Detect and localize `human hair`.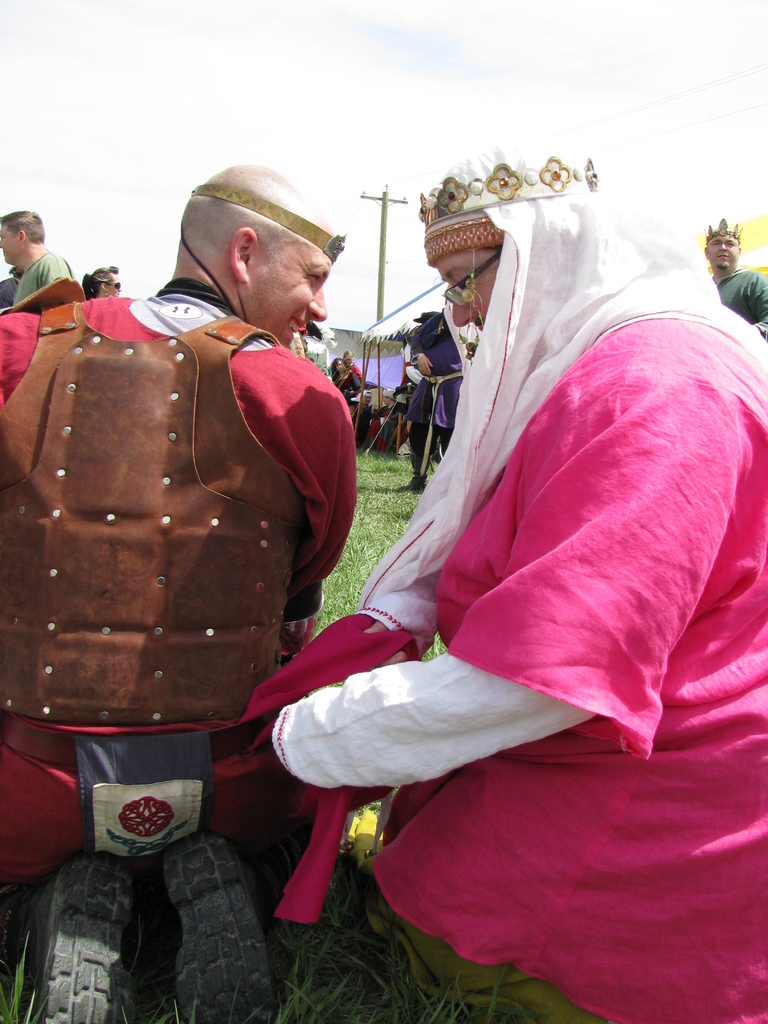
Localized at <bbox>8, 264, 27, 279</bbox>.
